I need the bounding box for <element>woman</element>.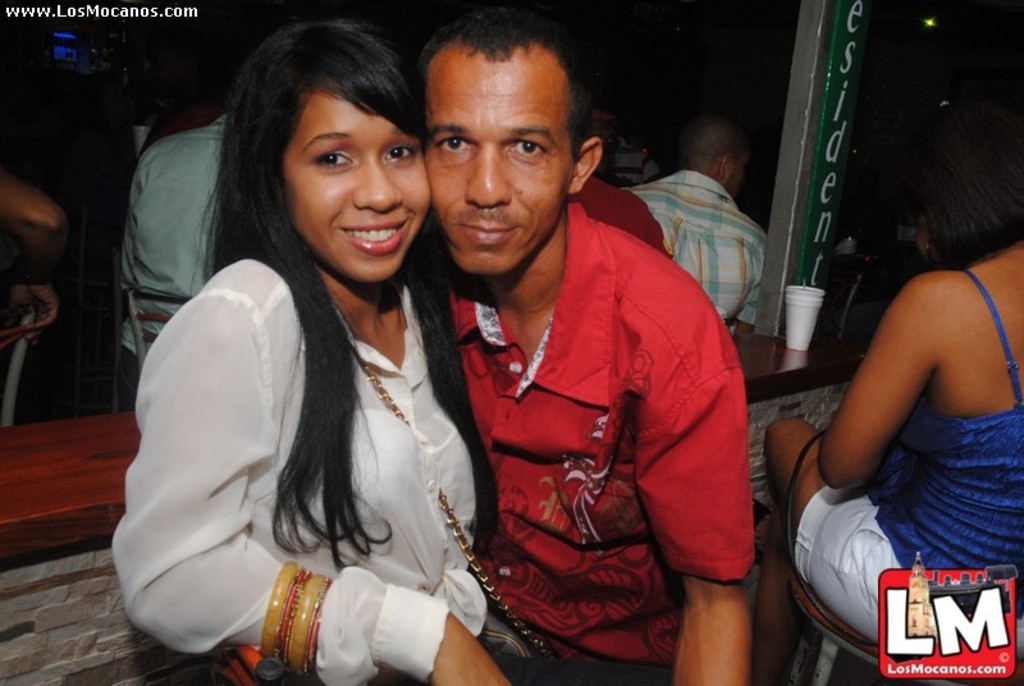
Here it is: locate(110, 24, 507, 685).
